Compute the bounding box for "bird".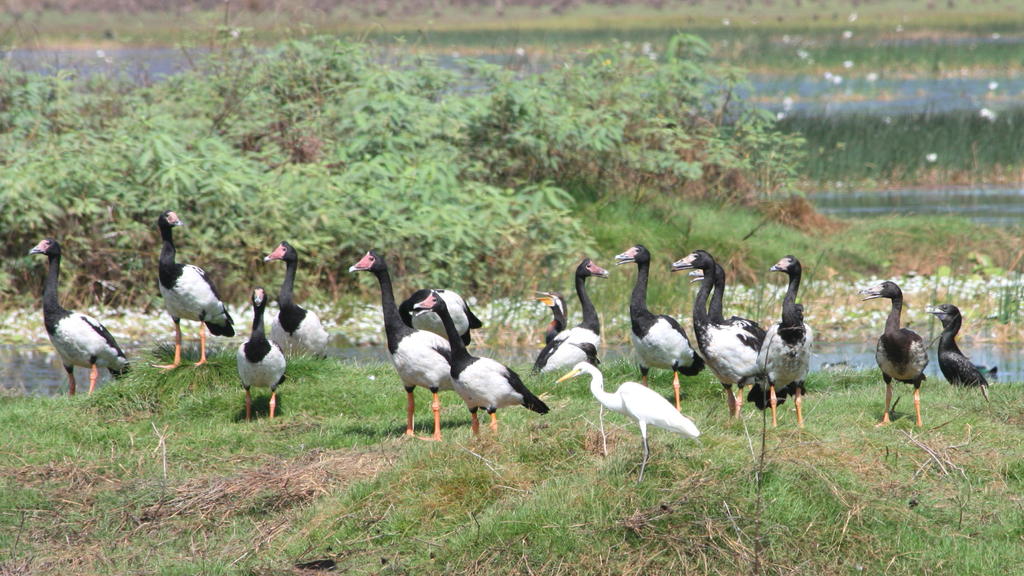
<region>265, 240, 333, 361</region>.
